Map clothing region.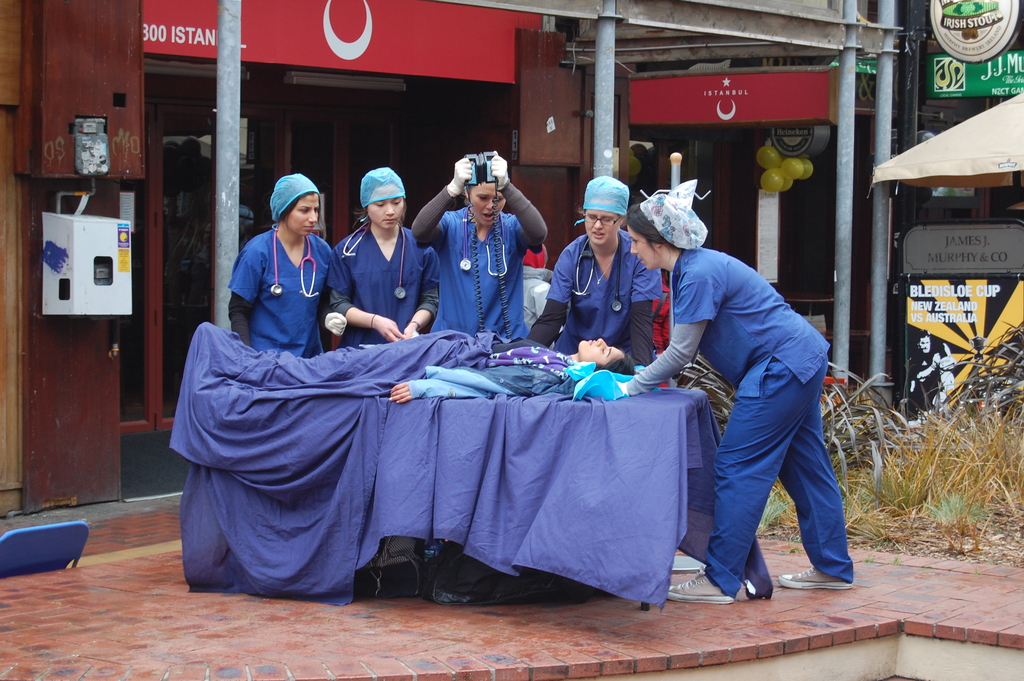
Mapped to bbox(907, 352, 941, 420).
